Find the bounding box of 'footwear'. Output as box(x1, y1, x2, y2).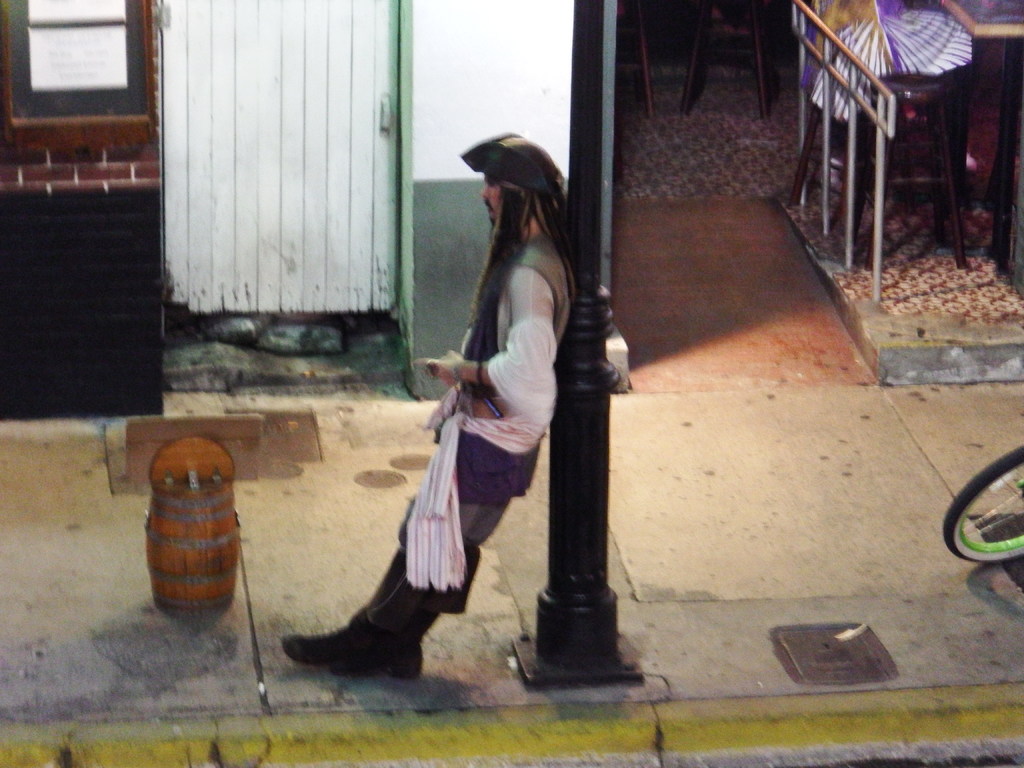
box(325, 632, 419, 681).
